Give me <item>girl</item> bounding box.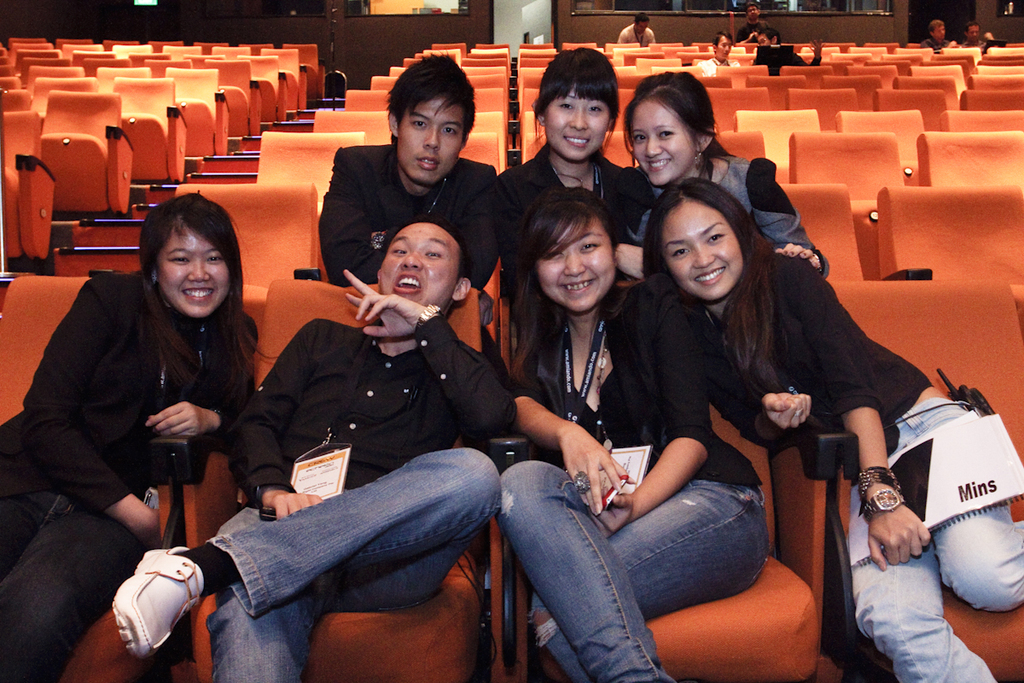
493, 45, 652, 295.
